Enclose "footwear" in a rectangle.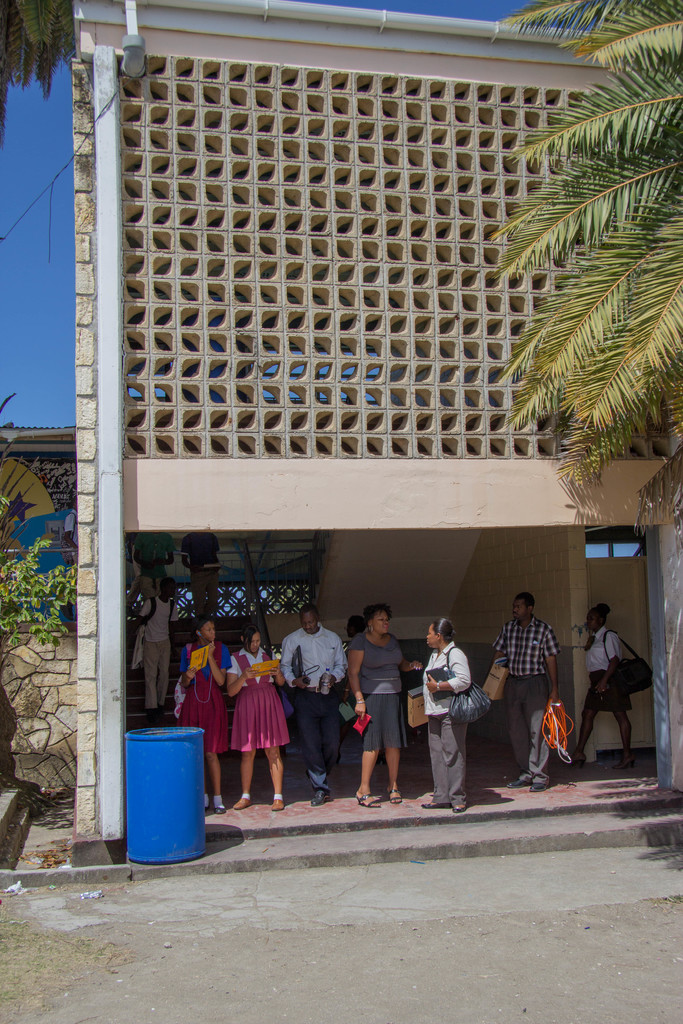
box(193, 799, 202, 816).
